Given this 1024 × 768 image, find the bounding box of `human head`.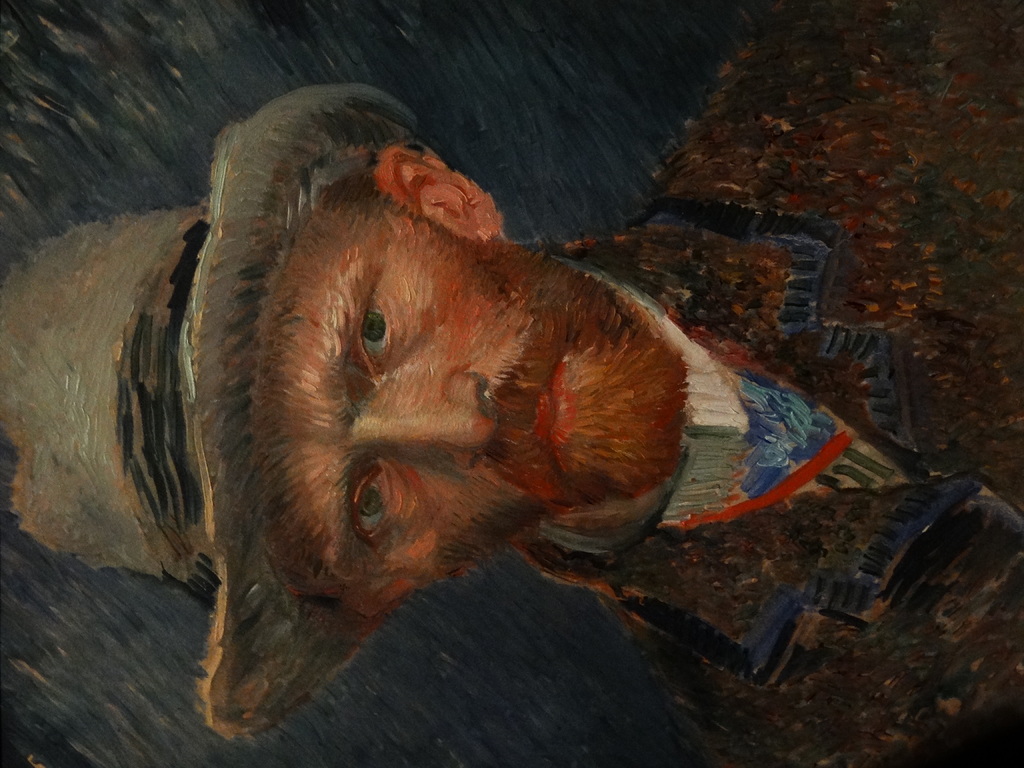
(left=197, top=144, right=682, bottom=669).
